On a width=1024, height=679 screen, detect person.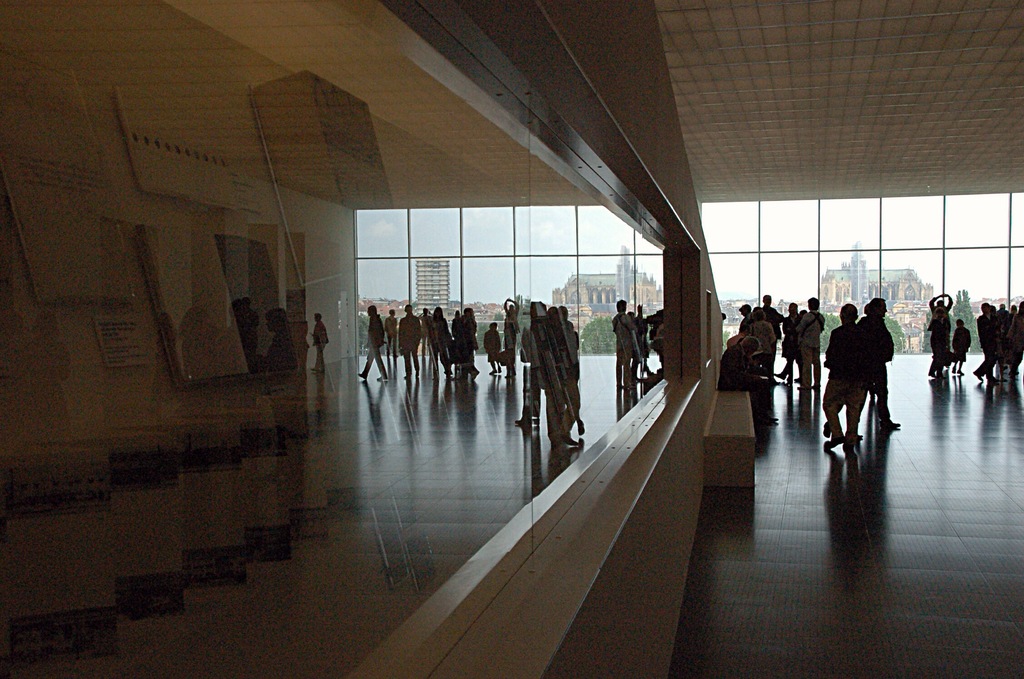
(left=760, top=302, right=780, bottom=334).
